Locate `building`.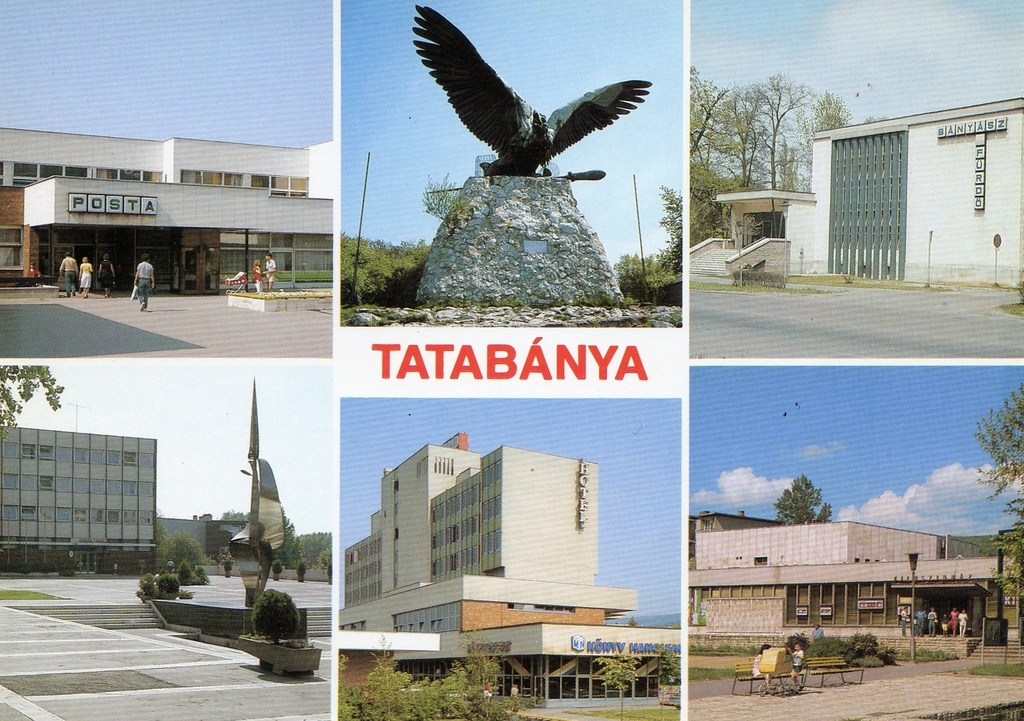
Bounding box: x1=719, y1=98, x2=1023, y2=289.
